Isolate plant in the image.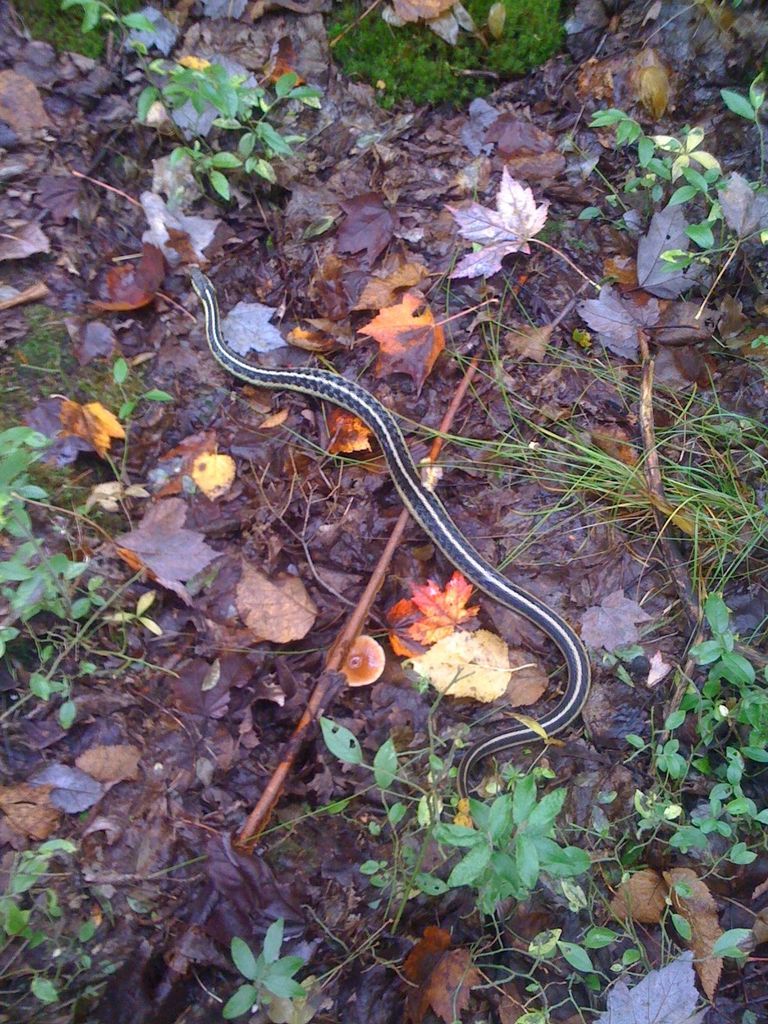
Isolated region: x1=532, y1=57, x2=767, y2=351.
